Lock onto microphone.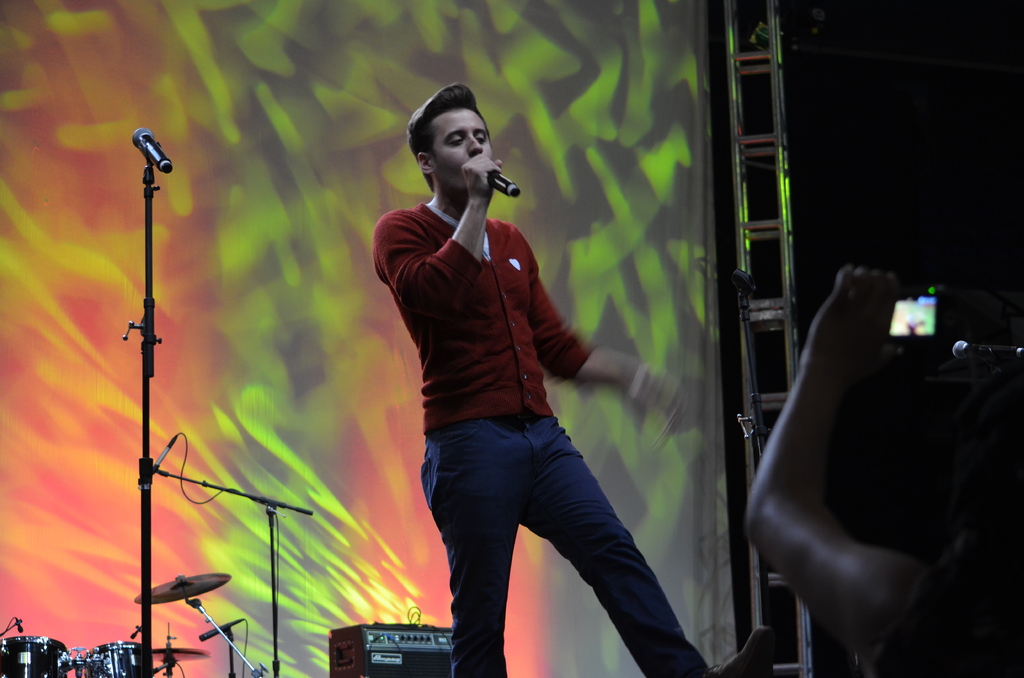
Locked: box(152, 429, 184, 479).
